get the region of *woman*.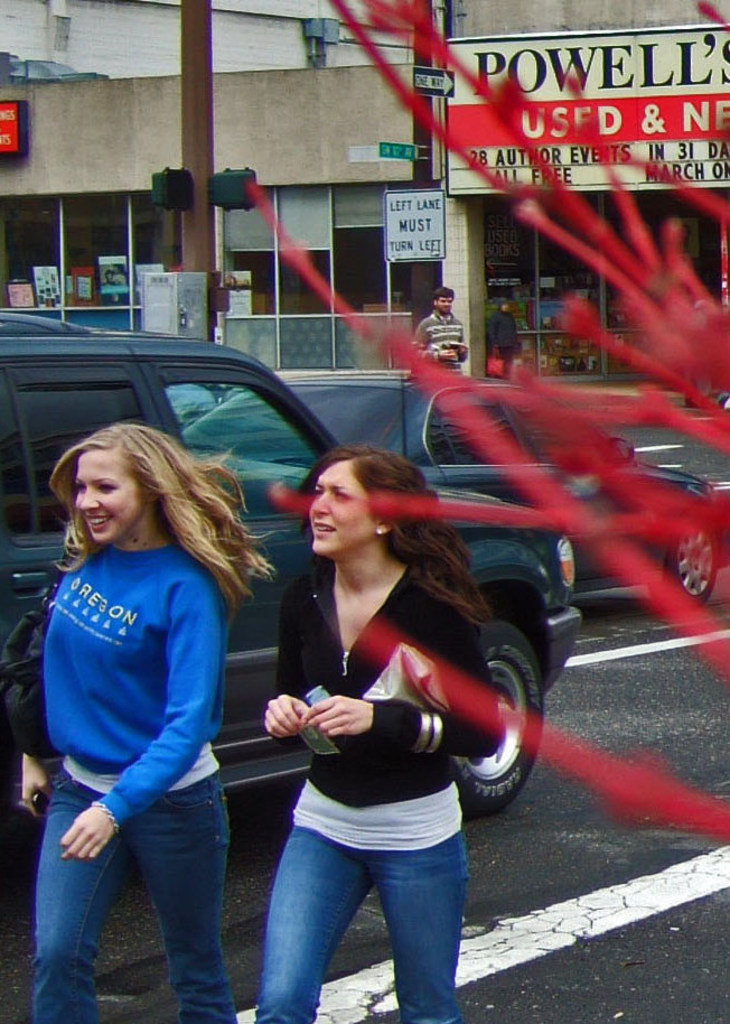
pyautogui.locateOnScreen(13, 417, 287, 1023).
